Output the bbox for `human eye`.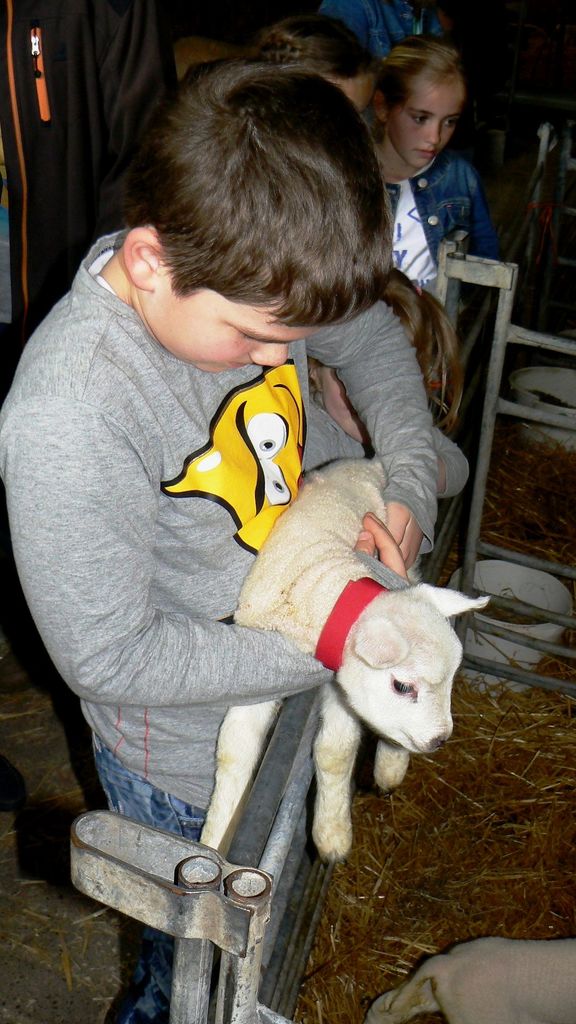
440,115,460,129.
